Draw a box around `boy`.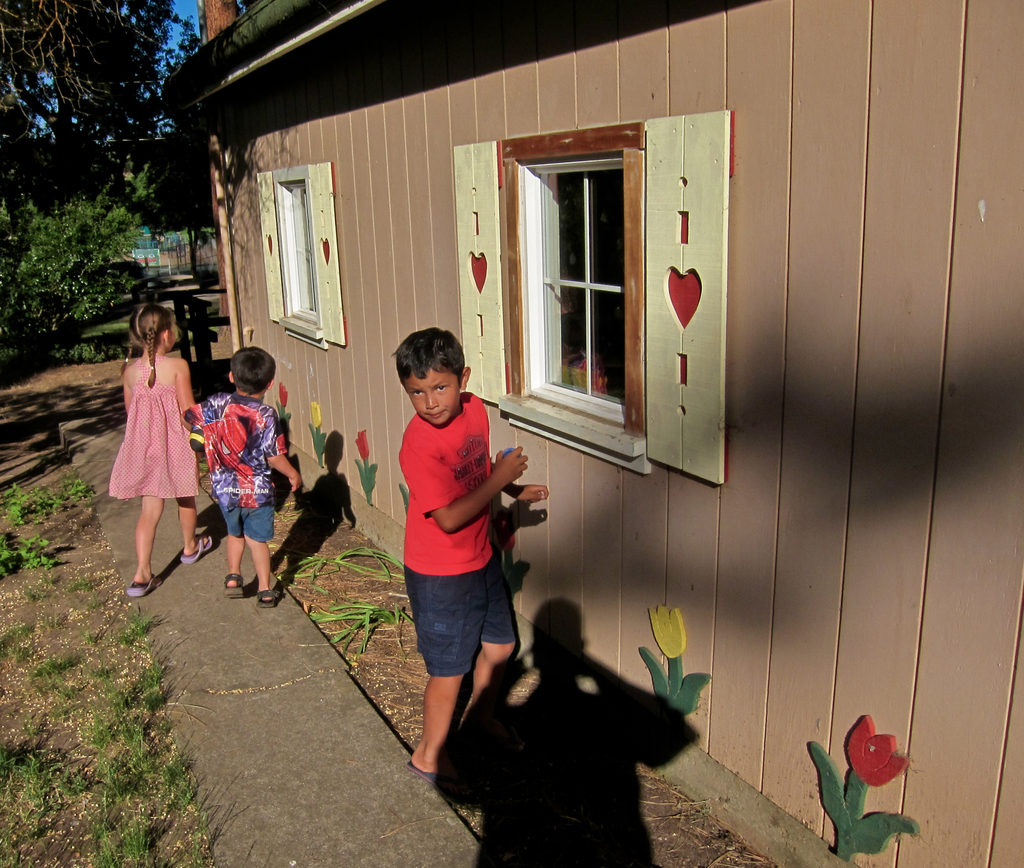
bbox(182, 345, 305, 608).
